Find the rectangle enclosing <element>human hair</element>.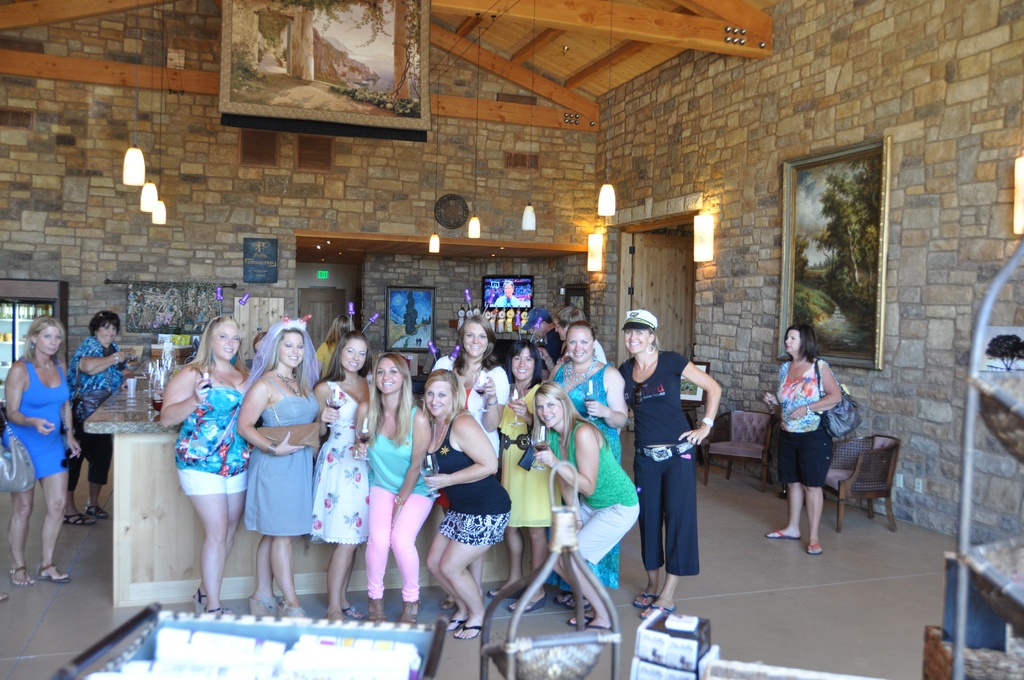
[x1=529, y1=379, x2=612, y2=470].
